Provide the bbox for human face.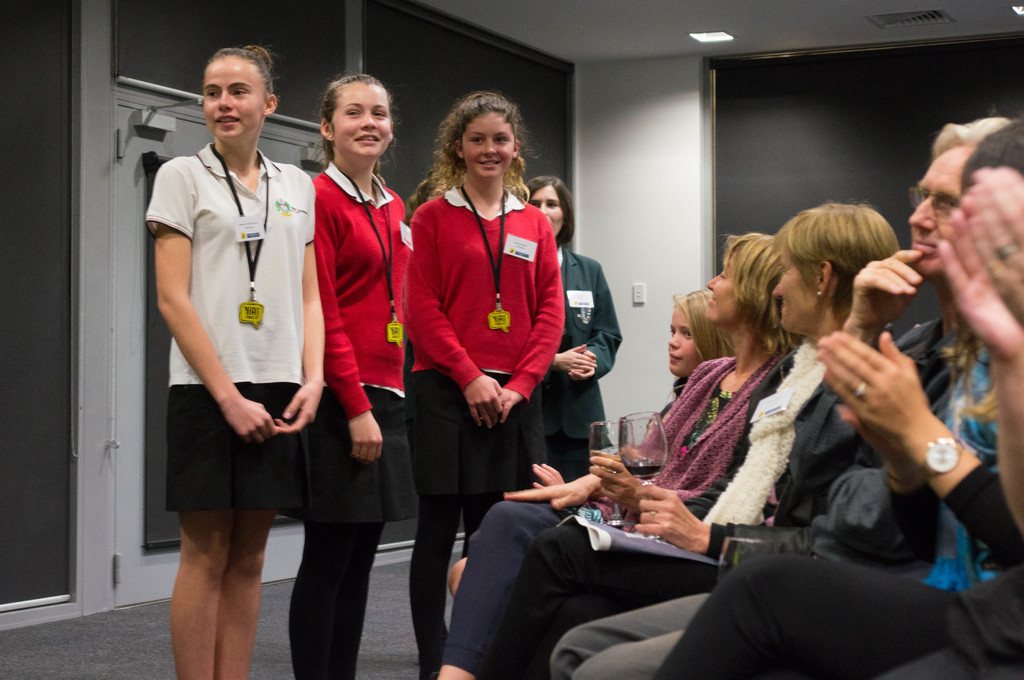
[x1=529, y1=186, x2=563, y2=237].
